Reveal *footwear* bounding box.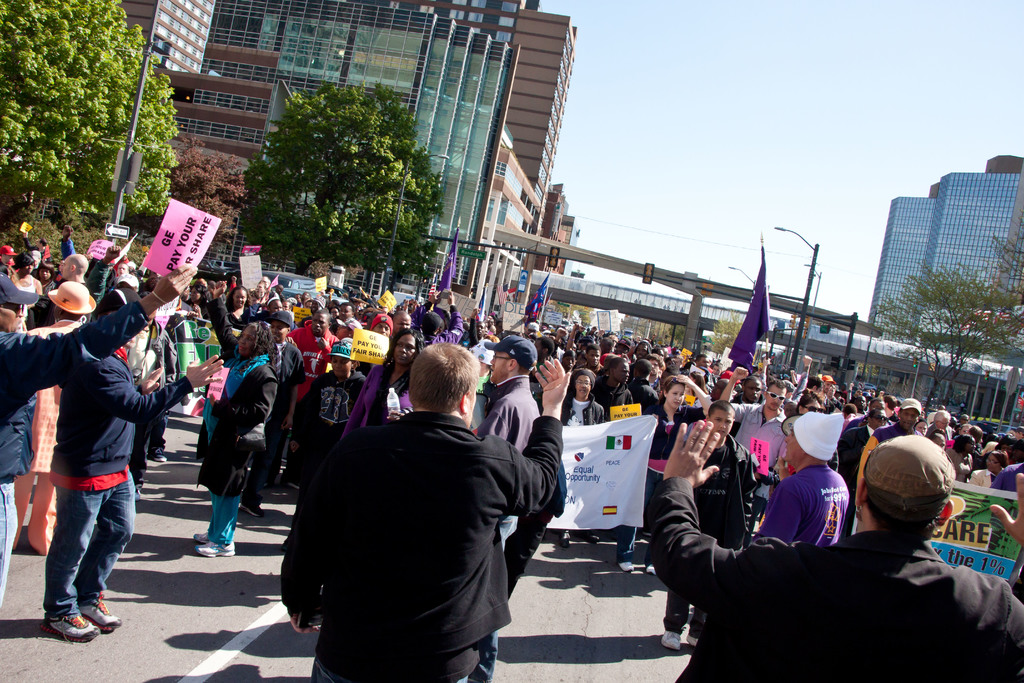
Revealed: bbox=[147, 450, 169, 461].
